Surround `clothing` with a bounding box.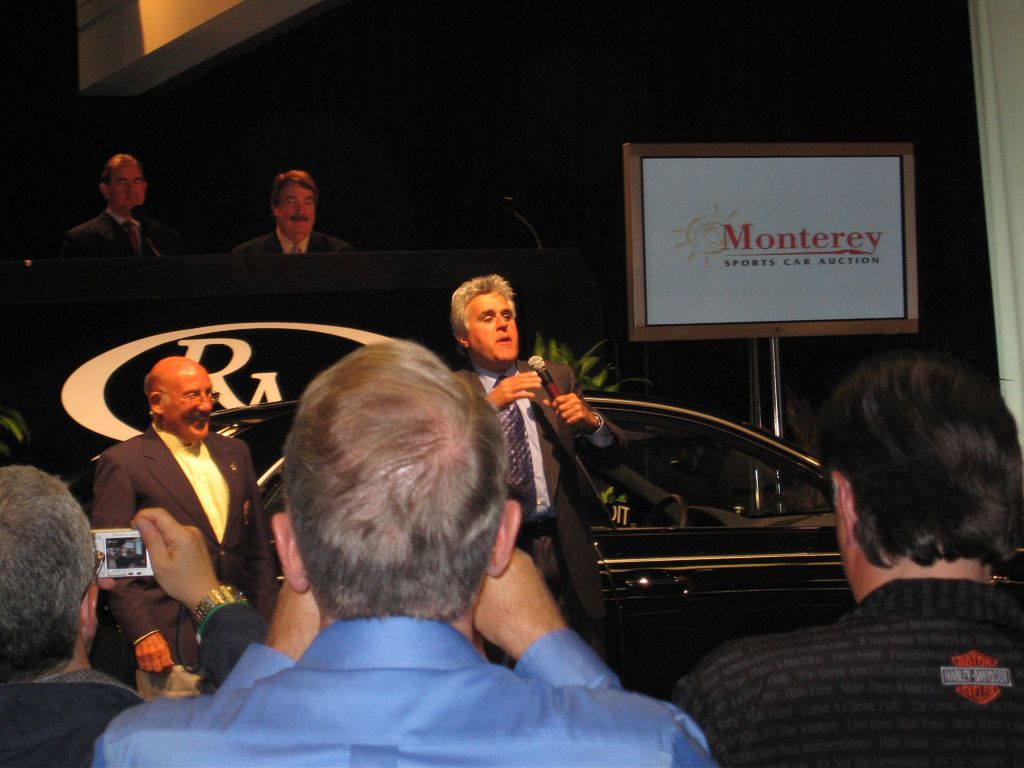
x1=92, y1=614, x2=718, y2=767.
